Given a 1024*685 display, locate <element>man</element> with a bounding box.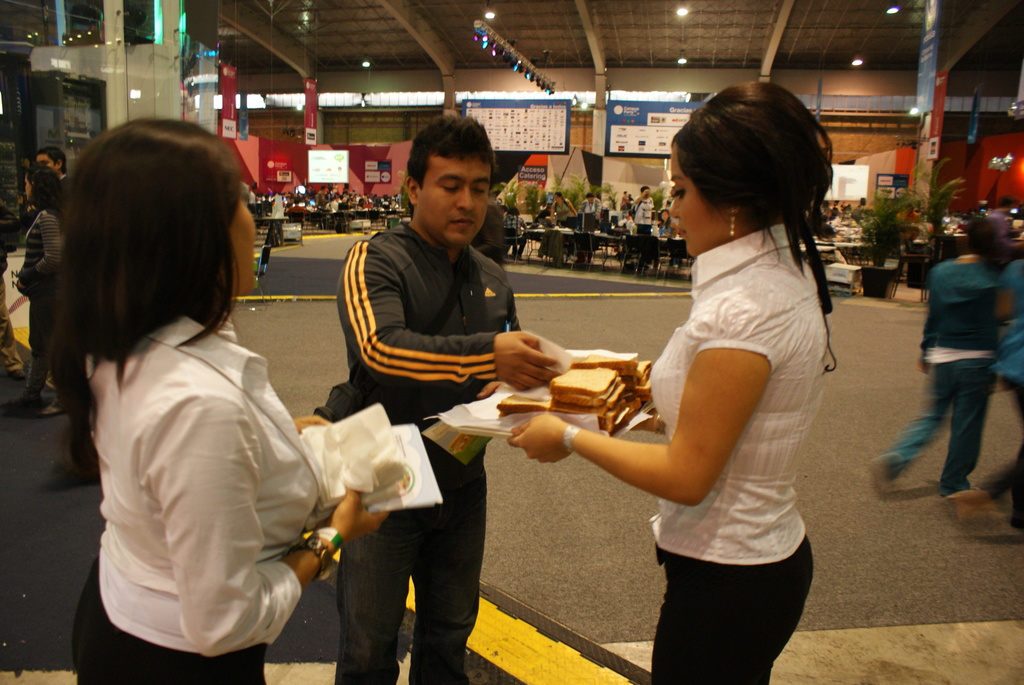
Located: select_region(851, 196, 1015, 503).
